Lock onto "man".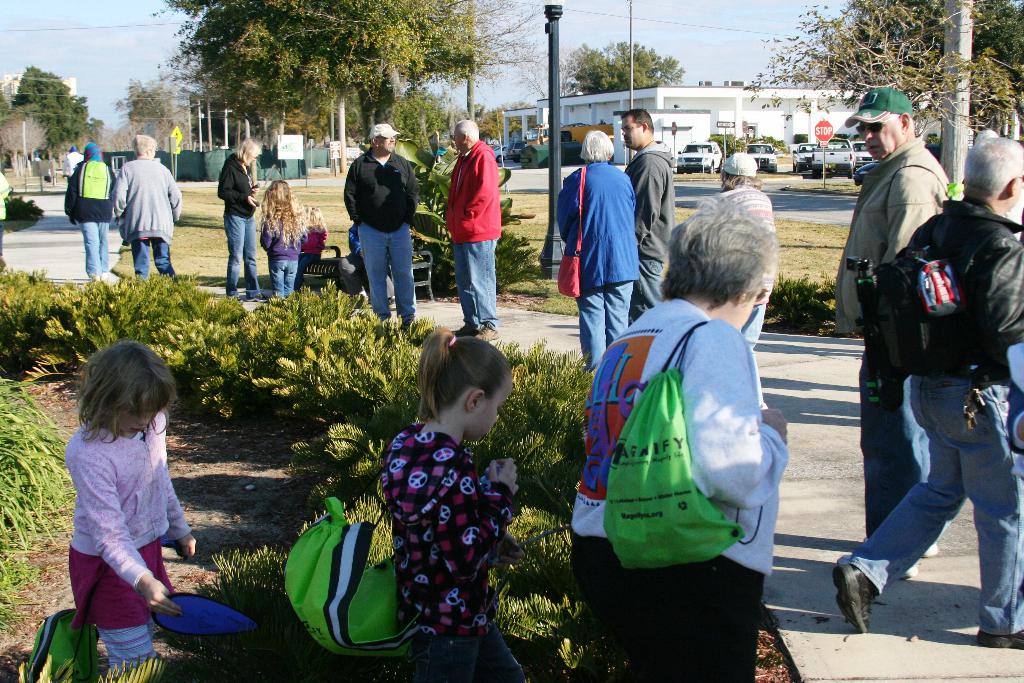
Locked: x1=836, y1=136, x2=1023, y2=652.
